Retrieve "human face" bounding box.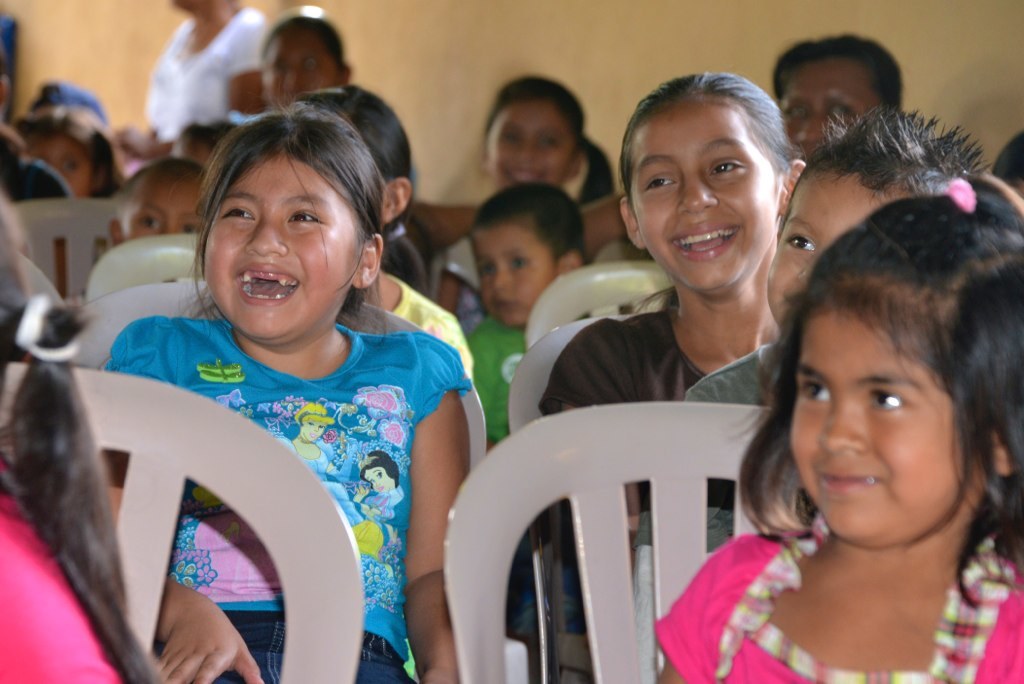
Bounding box: 261, 37, 331, 104.
